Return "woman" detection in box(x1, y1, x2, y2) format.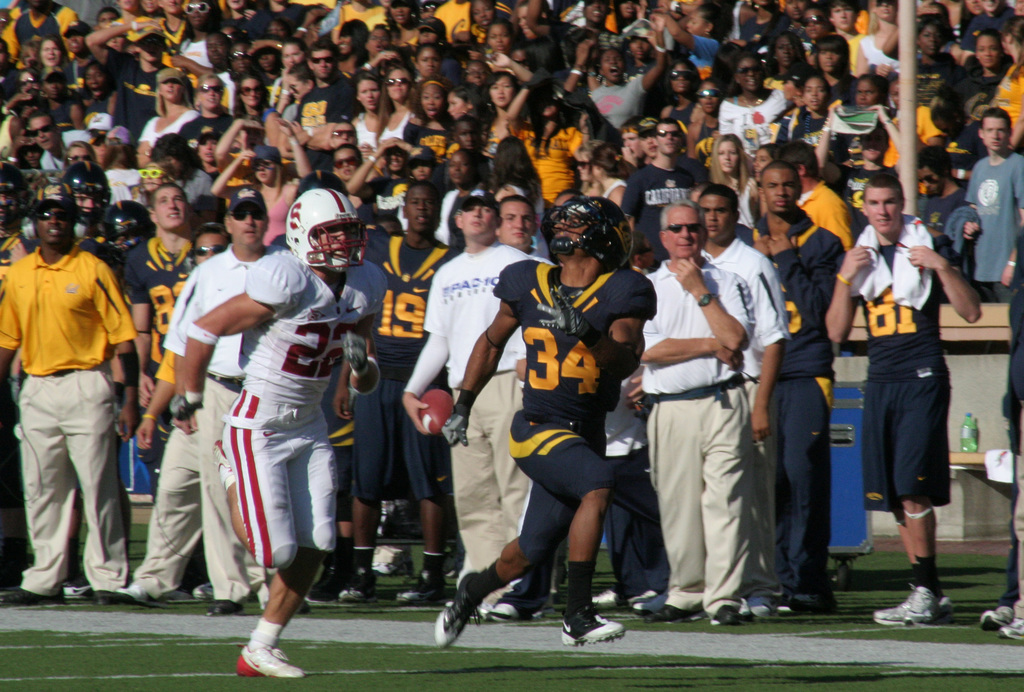
box(344, 72, 383, 146).
